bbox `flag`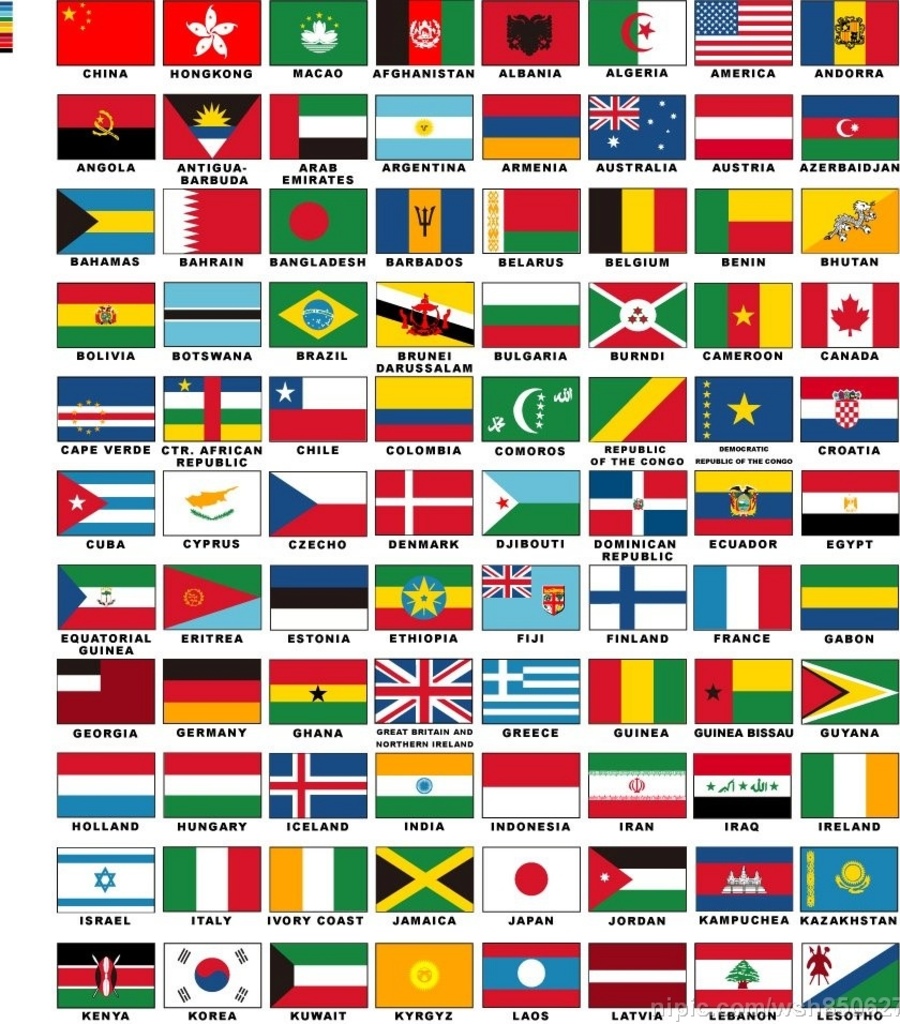
(369, 943, 482, 1010)
